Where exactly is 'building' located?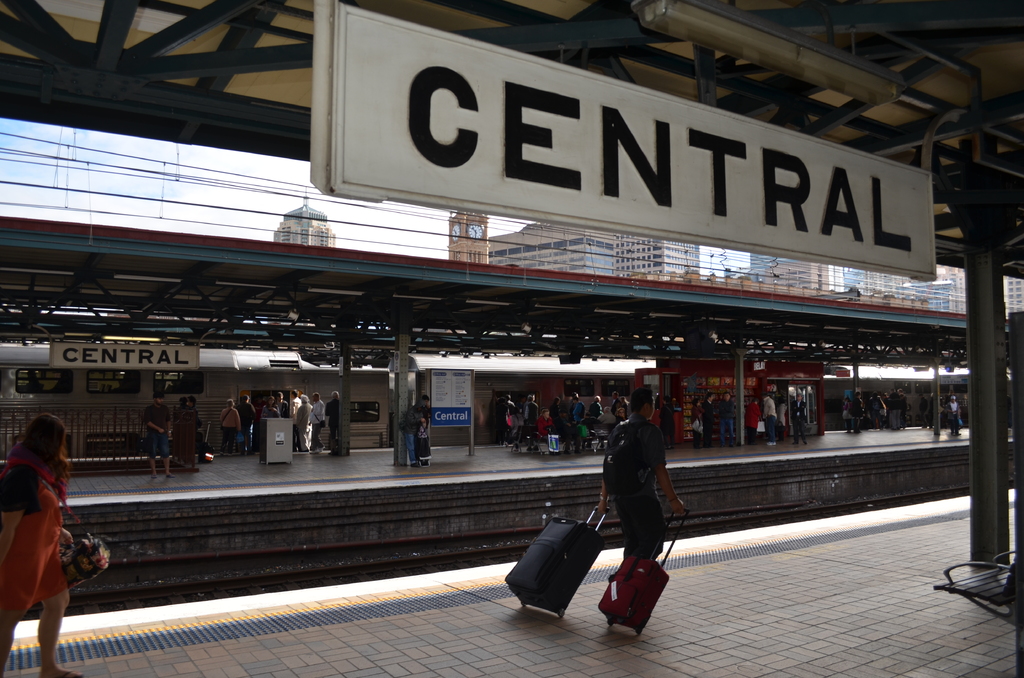
Its bounding box is box(618, 238, 698, 273).
